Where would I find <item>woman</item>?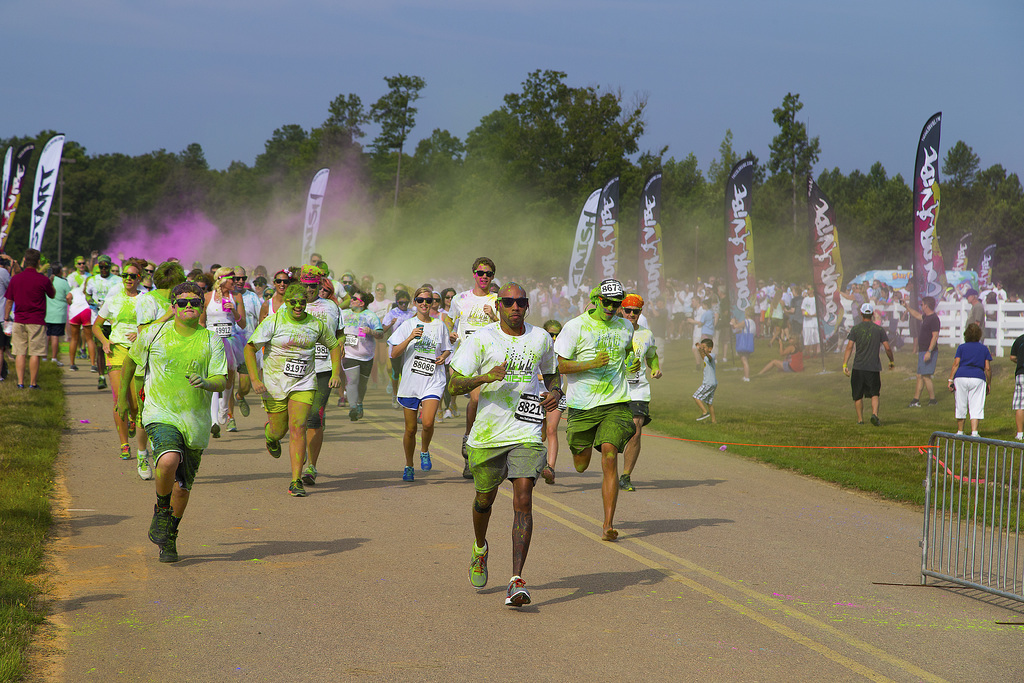
At rect(199, 260, 248, 436).
